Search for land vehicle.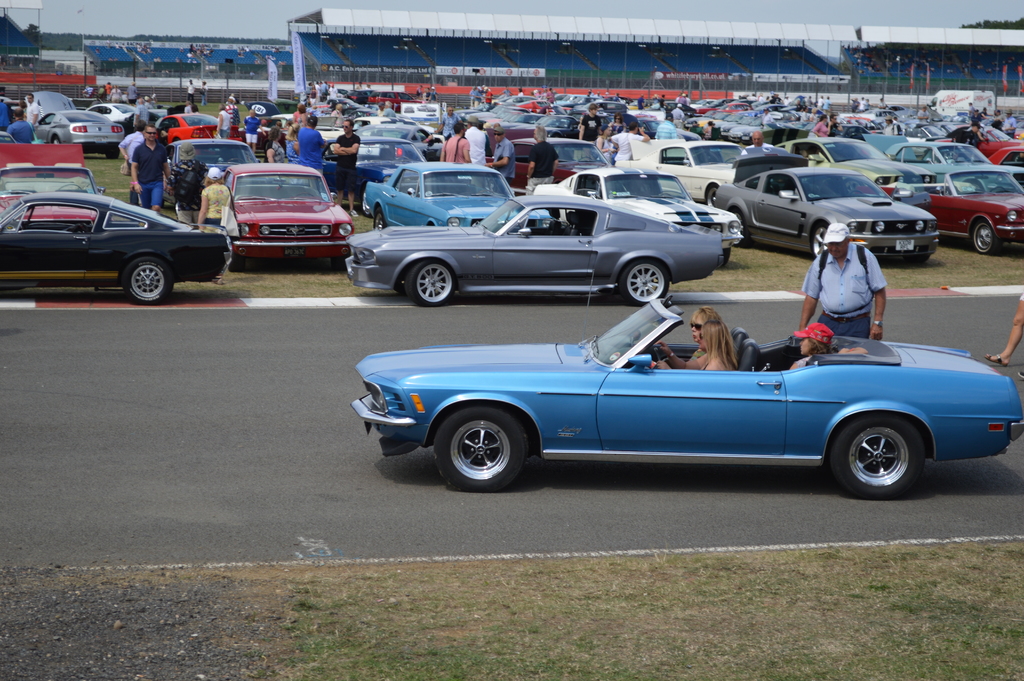
Found at detection(858, 131, 1015, 194).
